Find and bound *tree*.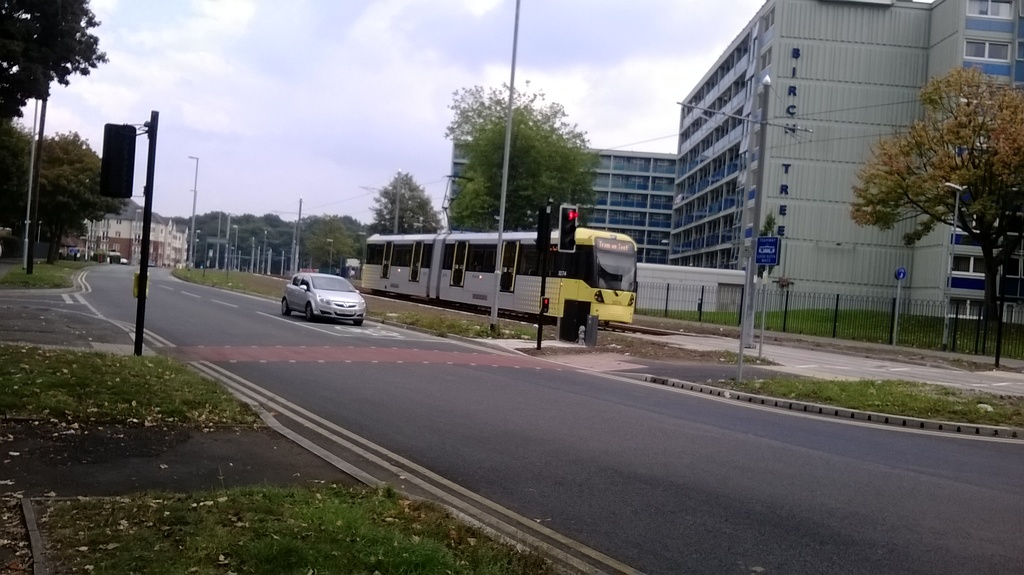
Bound: 0 109 40 233.
